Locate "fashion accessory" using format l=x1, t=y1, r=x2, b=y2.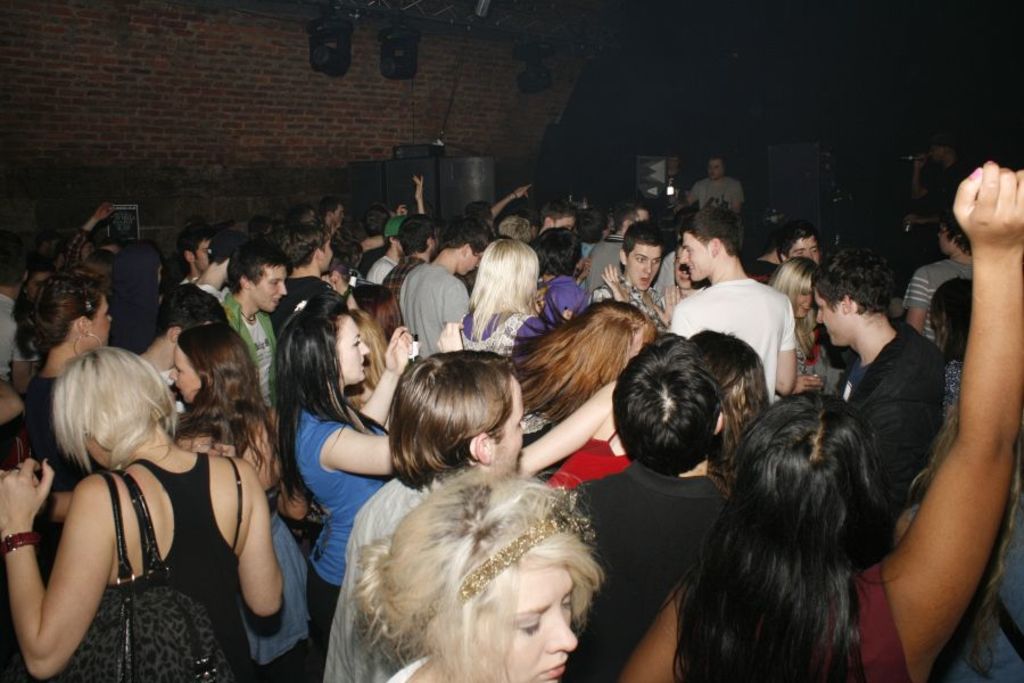
l=53, t=467, r=239, b=682.
